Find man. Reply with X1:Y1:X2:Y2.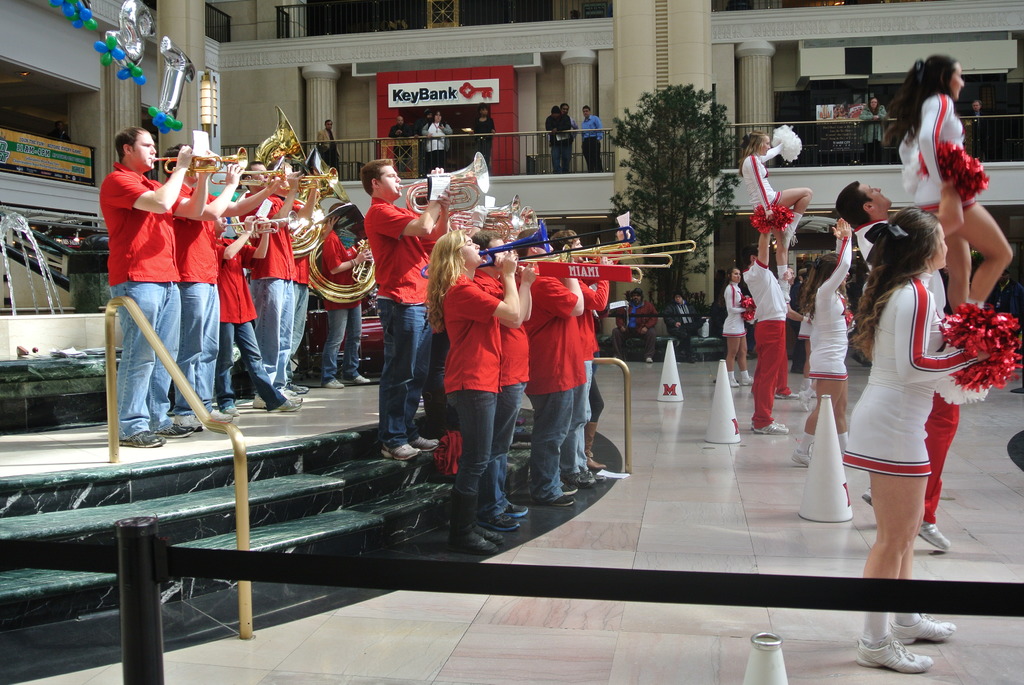
969:97:980:147.
